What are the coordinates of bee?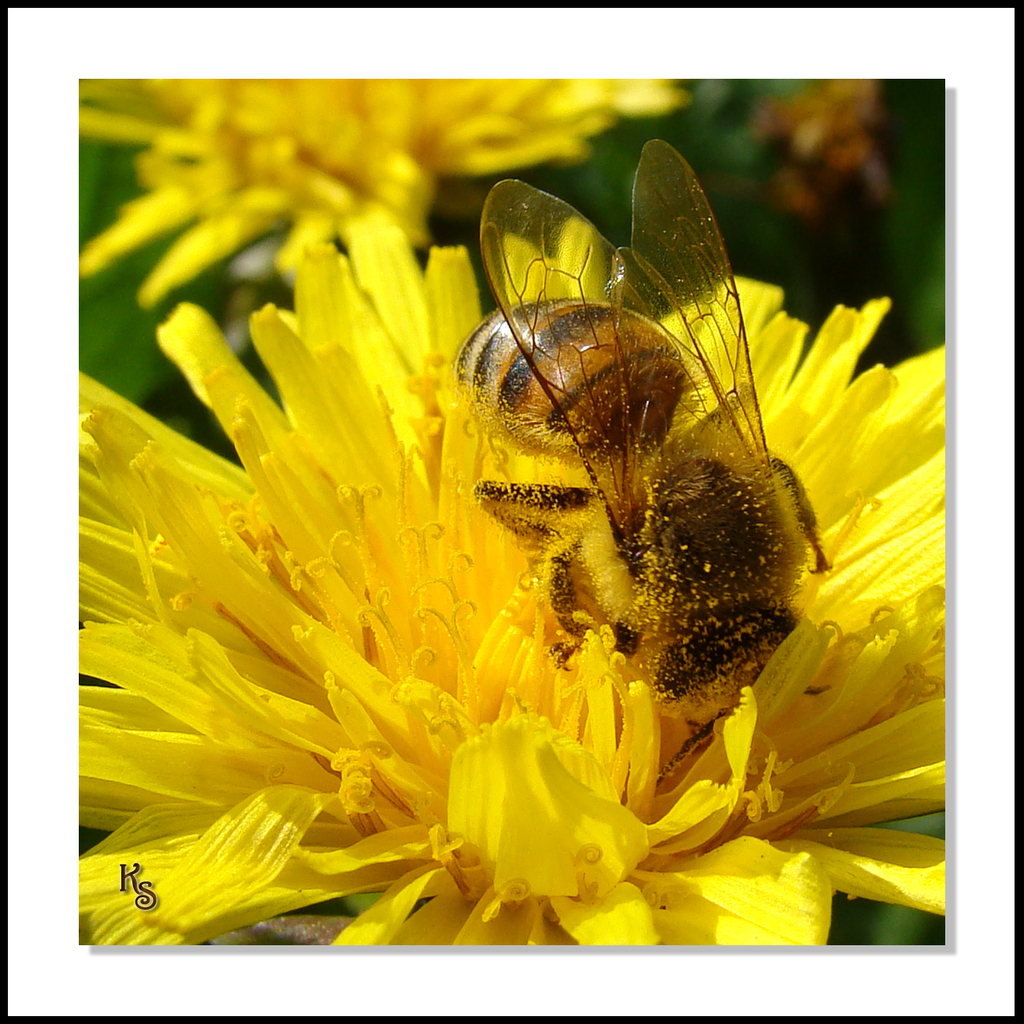
{"x1": 431, "y1": 102, "x2": 855, "y2": 776}.
